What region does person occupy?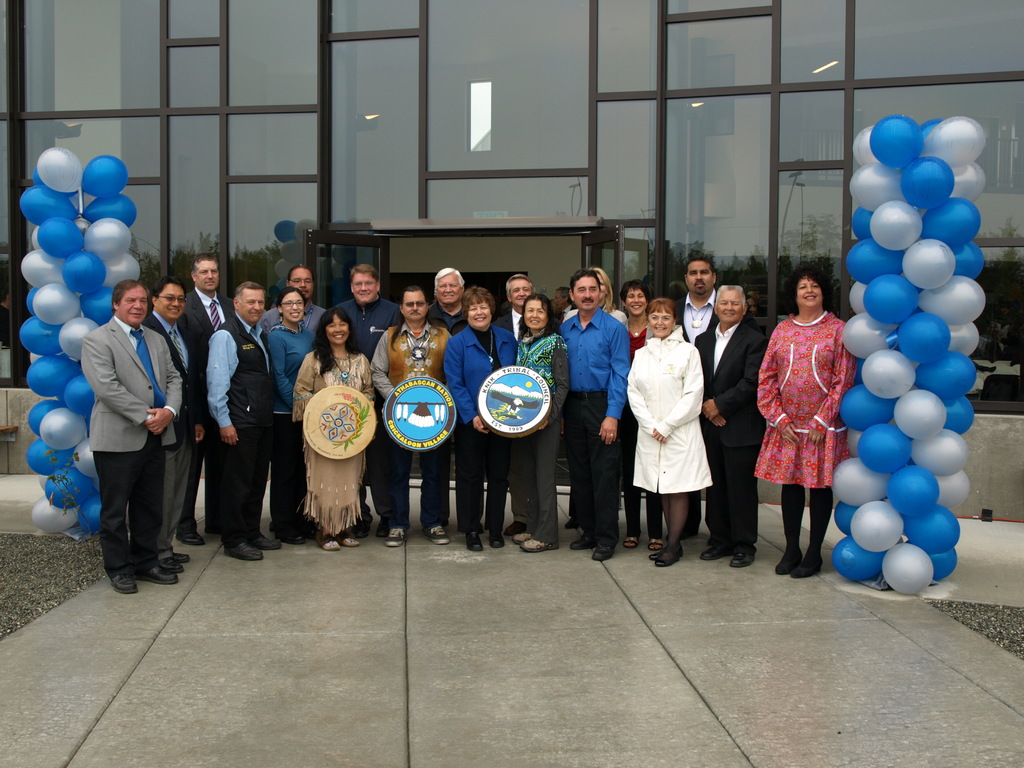
369:288:454:550.
